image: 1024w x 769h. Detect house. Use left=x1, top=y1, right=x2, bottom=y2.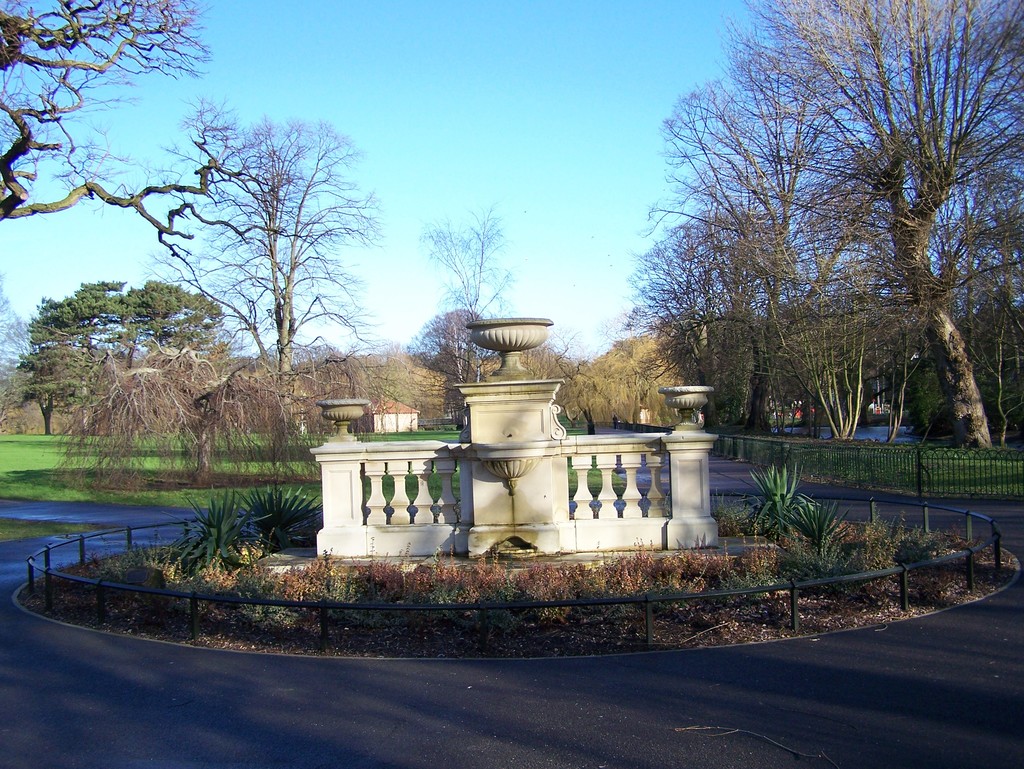
left=780, top=397, right=828, bottom=418.
